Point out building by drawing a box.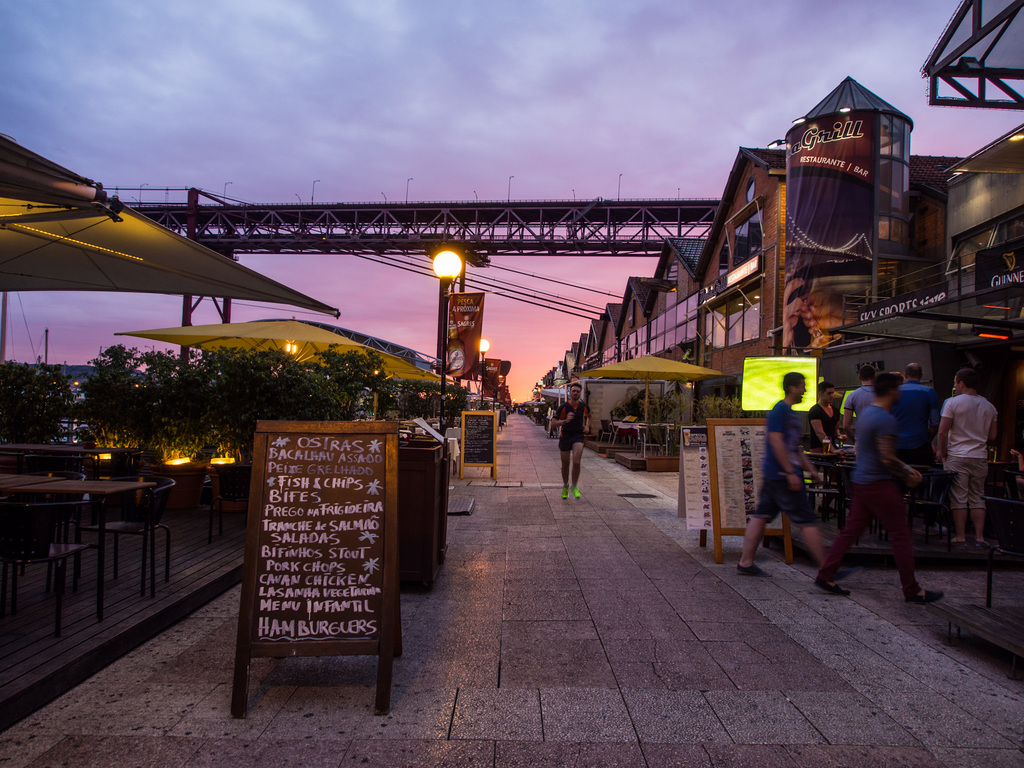
region(540, 73, 1023, 470).
